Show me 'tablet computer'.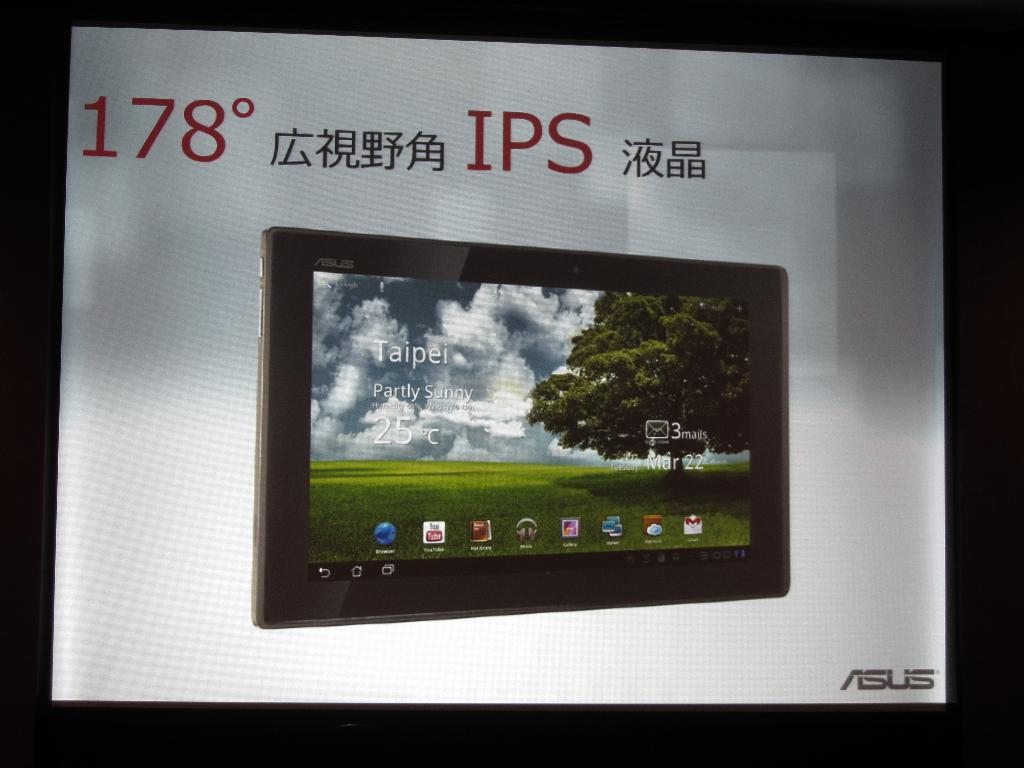
'tablet computer' is here: left=248, top=225, right=790, bottom=632.
